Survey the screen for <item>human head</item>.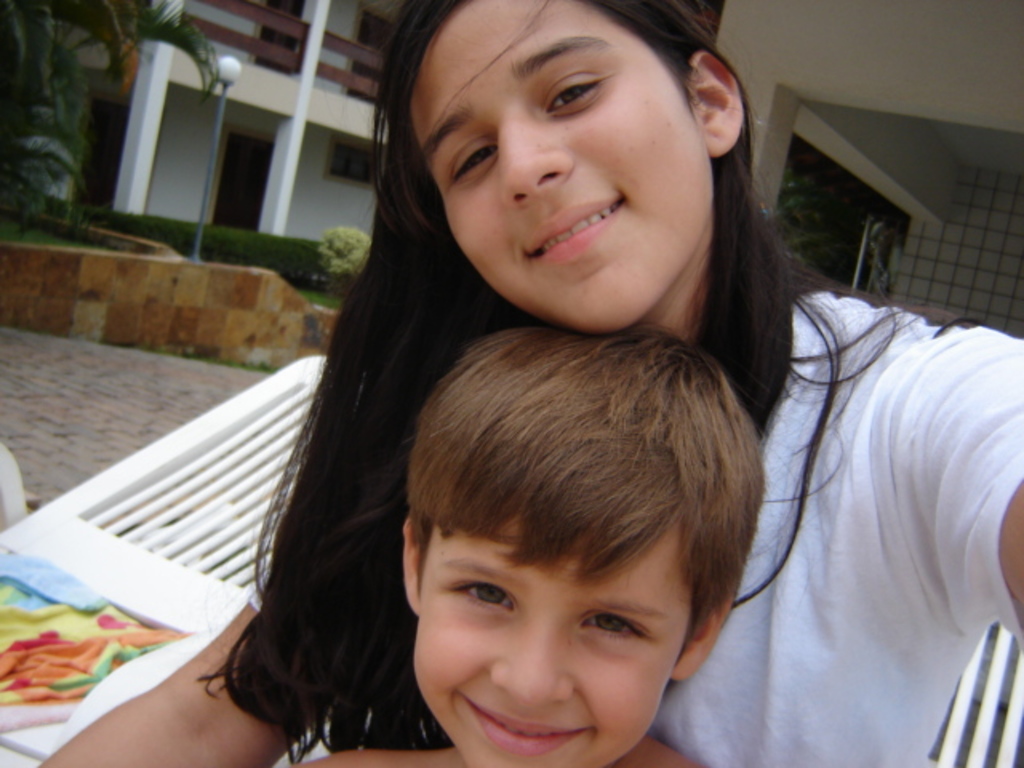
Survey found: locate(398, 326, 762, 766).
